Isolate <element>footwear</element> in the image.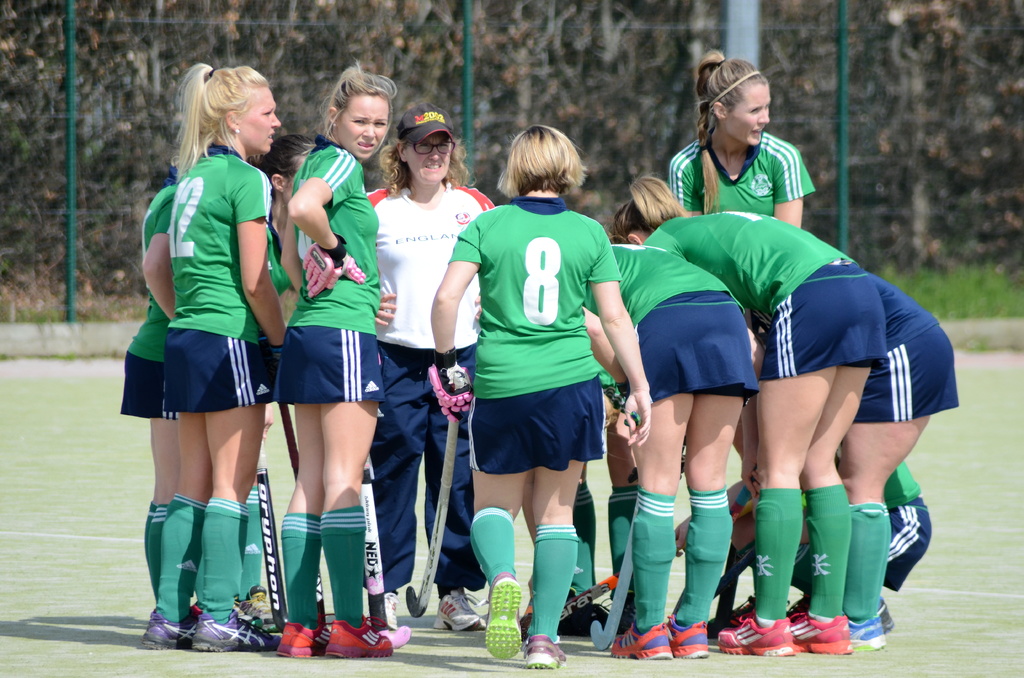
Isolated region: locate(563, 599, 612, 637).
